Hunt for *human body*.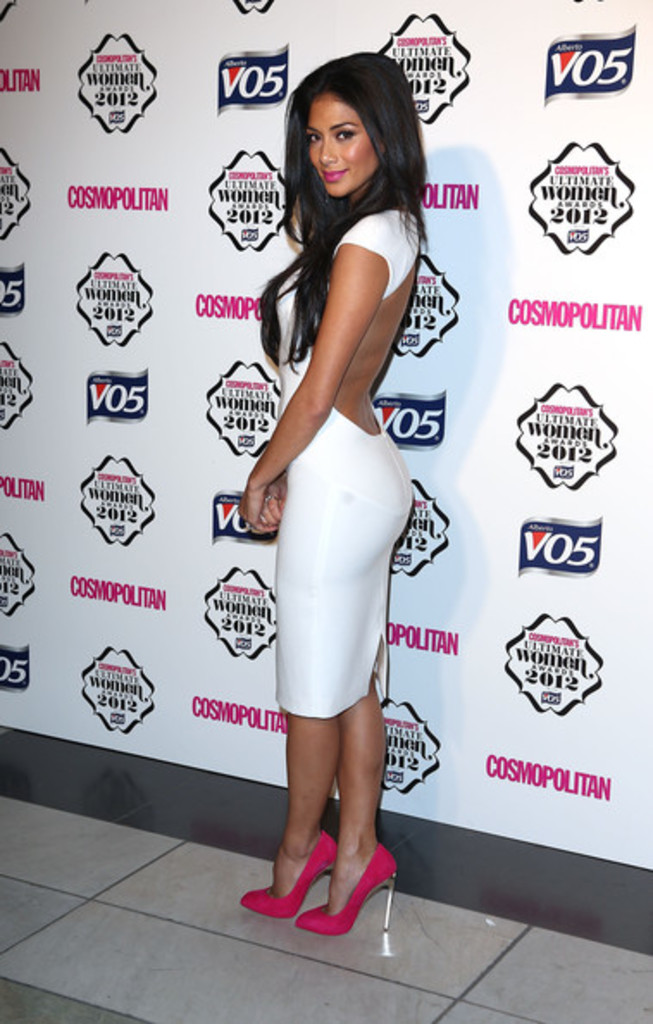
Hunted down at l=234, t=57, r=424, b=638.
